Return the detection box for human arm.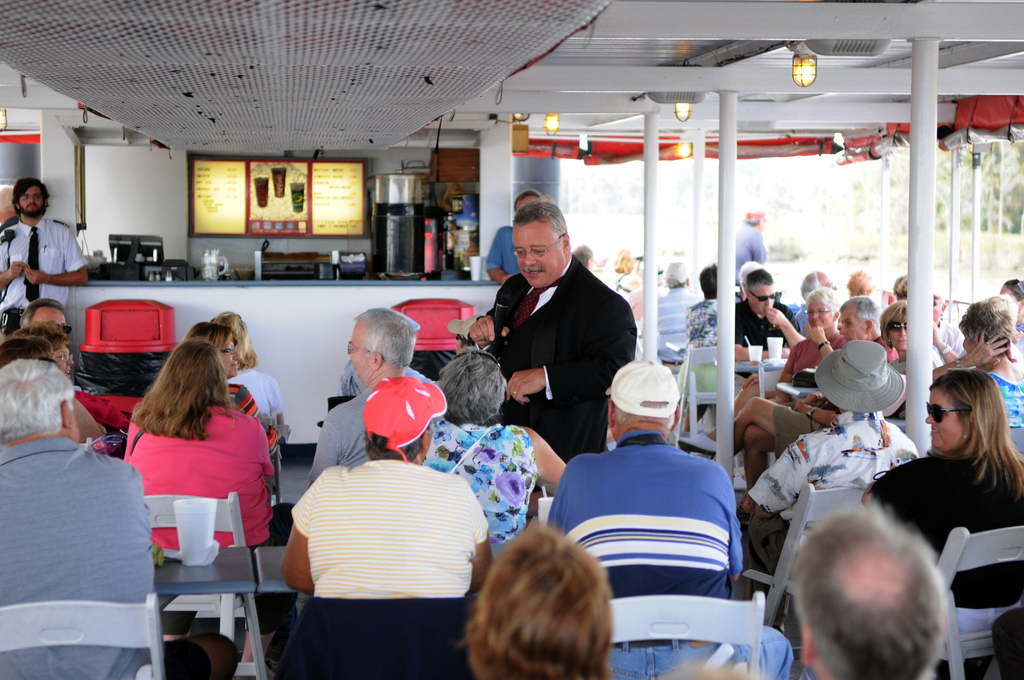
811/323/833/359.
